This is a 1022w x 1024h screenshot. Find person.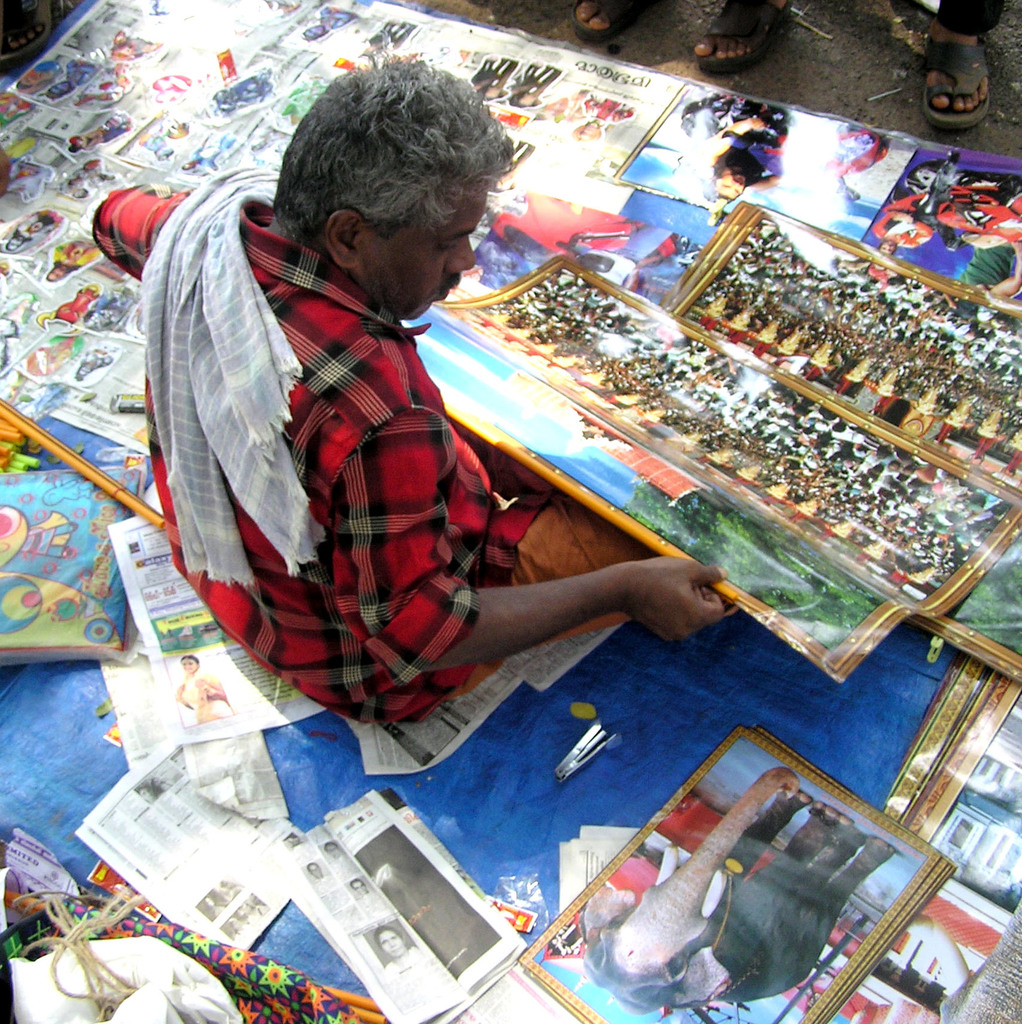
Bounding box: BBox(676, 85, 795, 207).
